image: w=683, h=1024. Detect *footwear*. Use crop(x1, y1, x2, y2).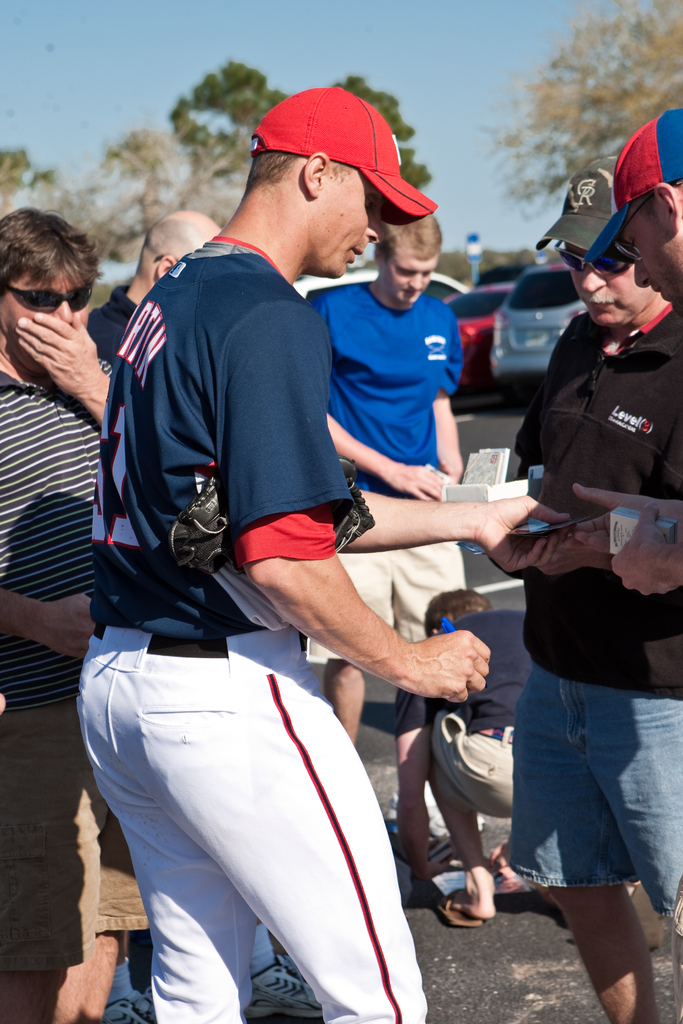
crop(239, 937, 336, 1020).
